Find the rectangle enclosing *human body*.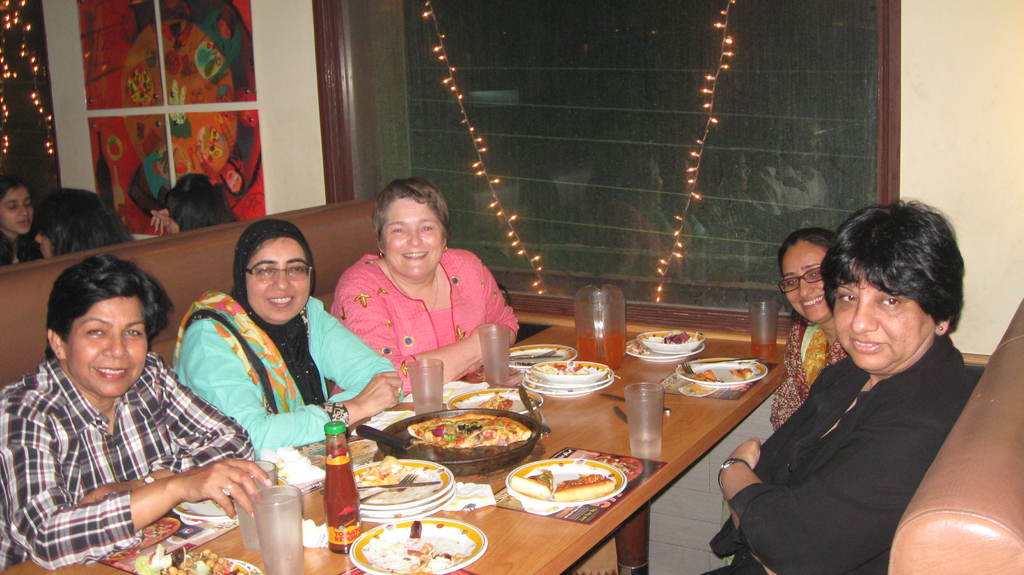
[0, 229, 40, 271].
